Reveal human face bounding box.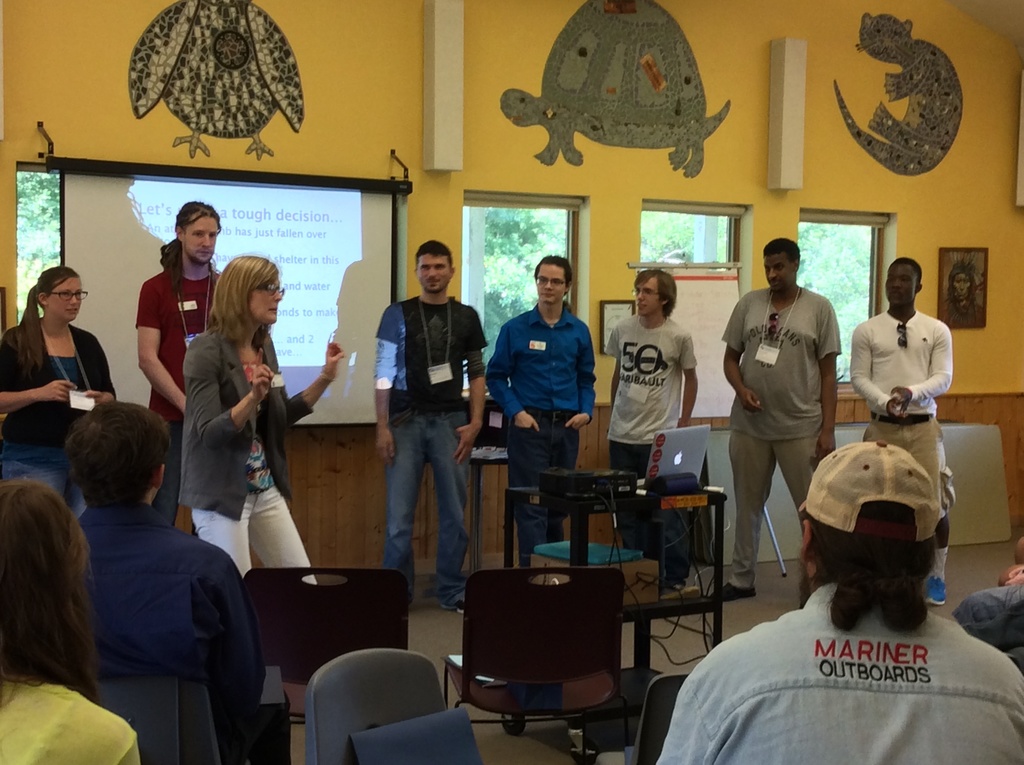
Revealed: left=259, top=281, right=279, bottom=325.
